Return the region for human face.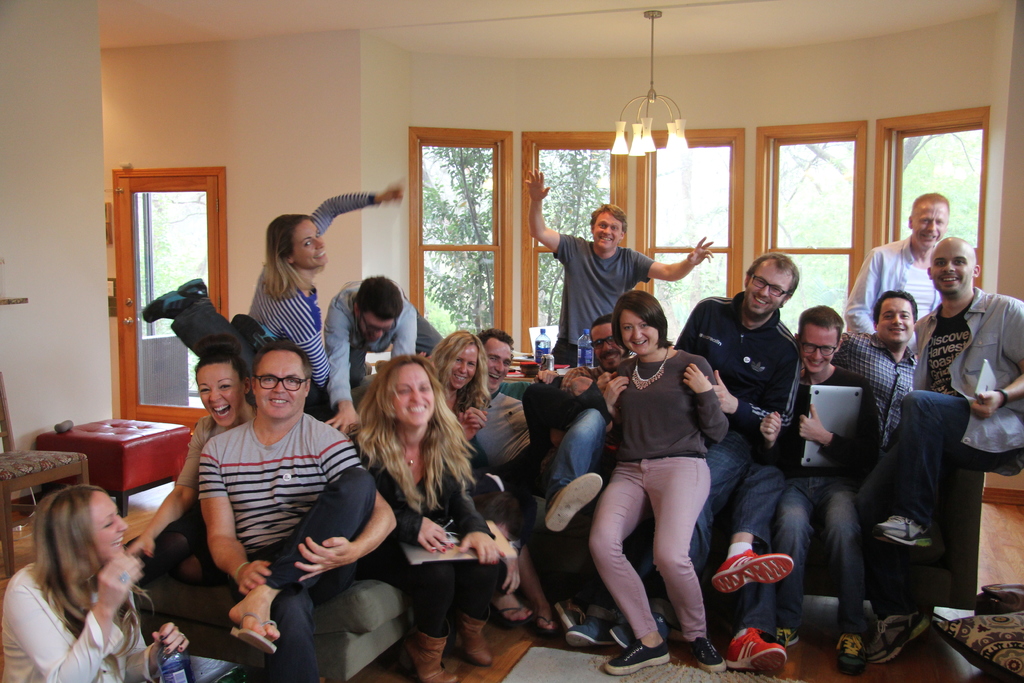
locate(199, 361, 246, 429).
